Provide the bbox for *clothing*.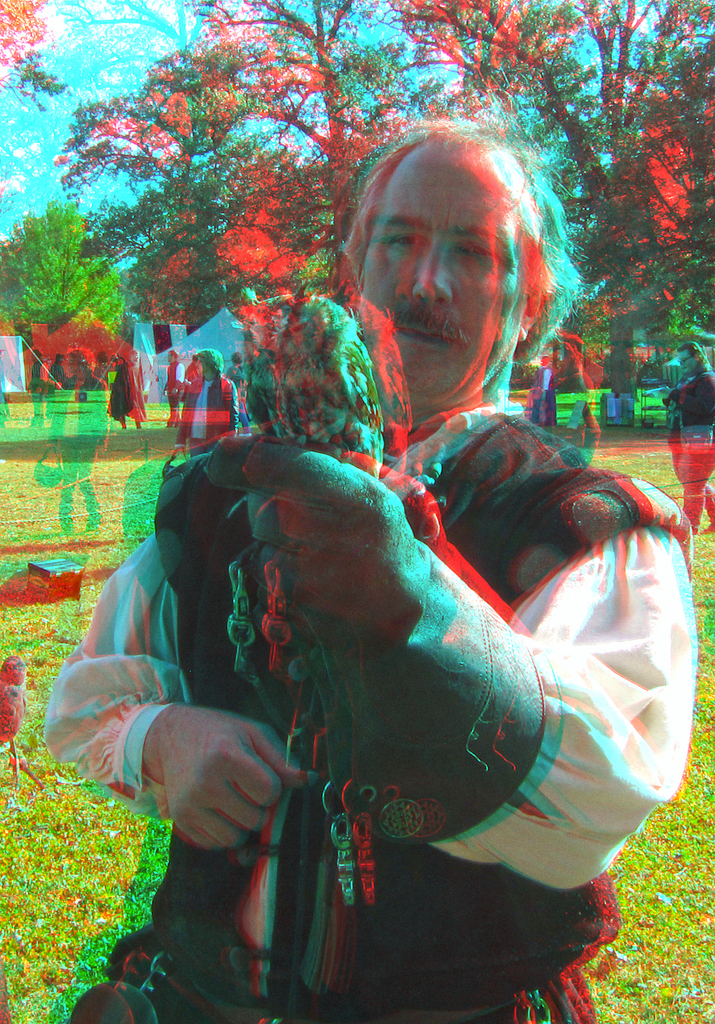
(left=666, top=382, right=714, bottom=525).
